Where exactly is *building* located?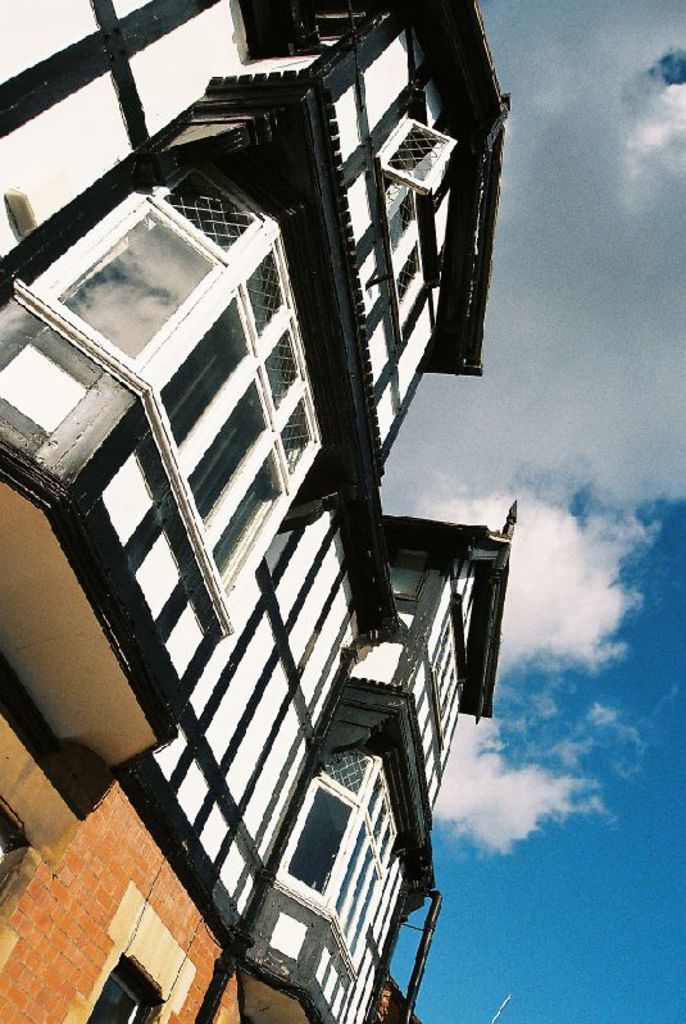
Its bounding box is locate(0, 0, 521, 1023).
